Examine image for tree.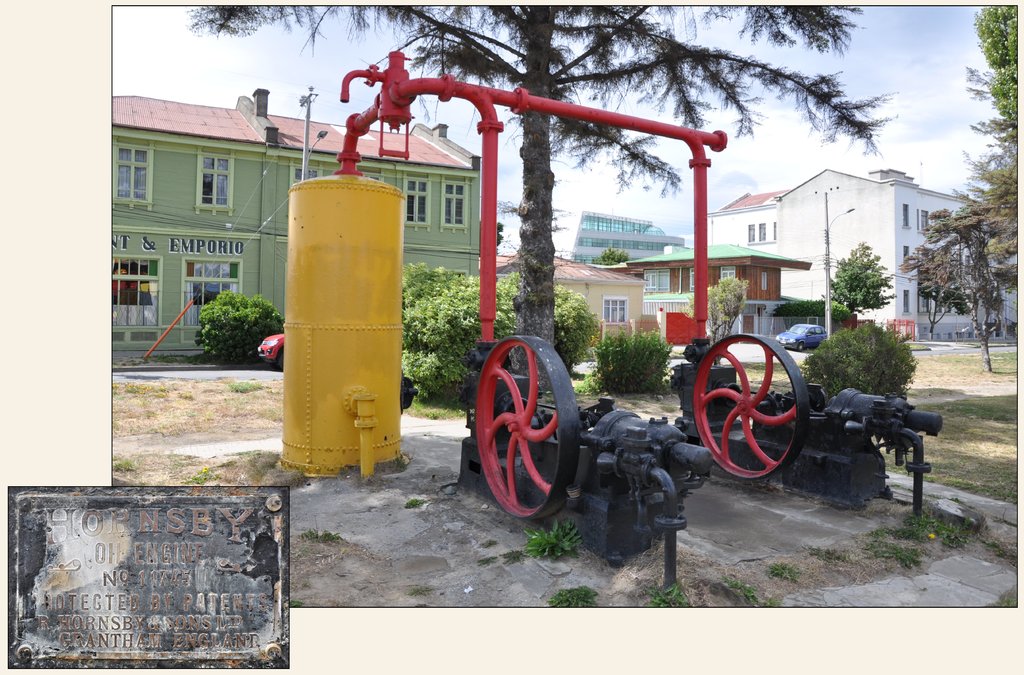
Examination result: <bbox>904, 204, 995, 375</bbox>.
